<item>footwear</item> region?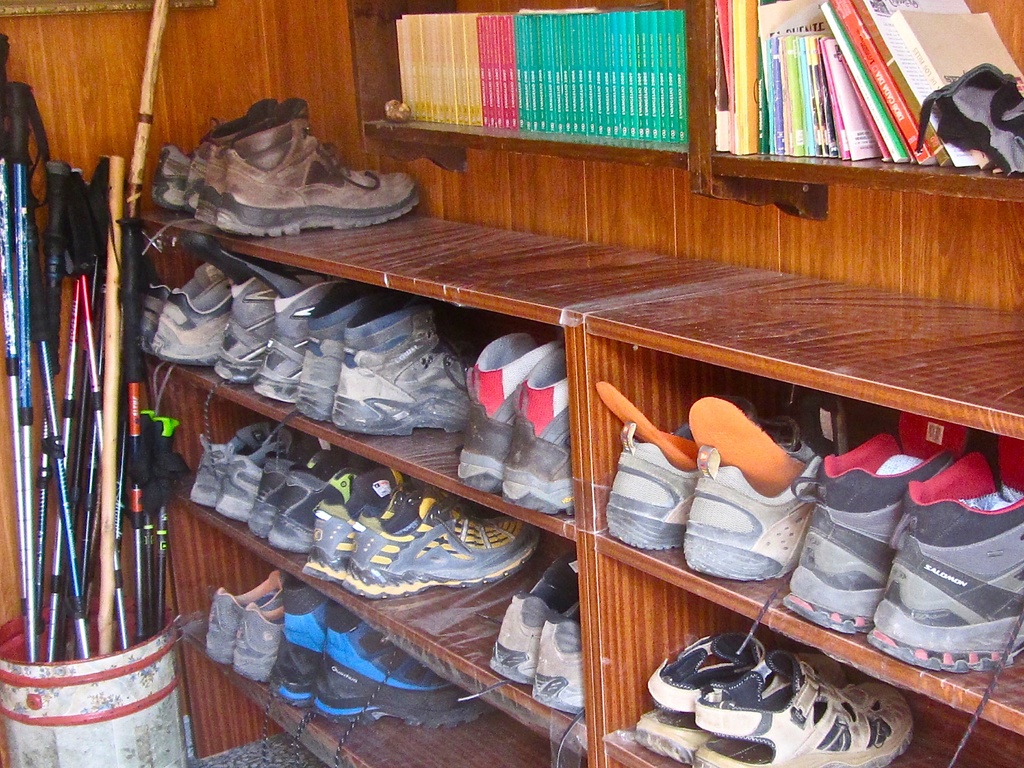
<bbox>214, 273, 316, 386</bbox>
